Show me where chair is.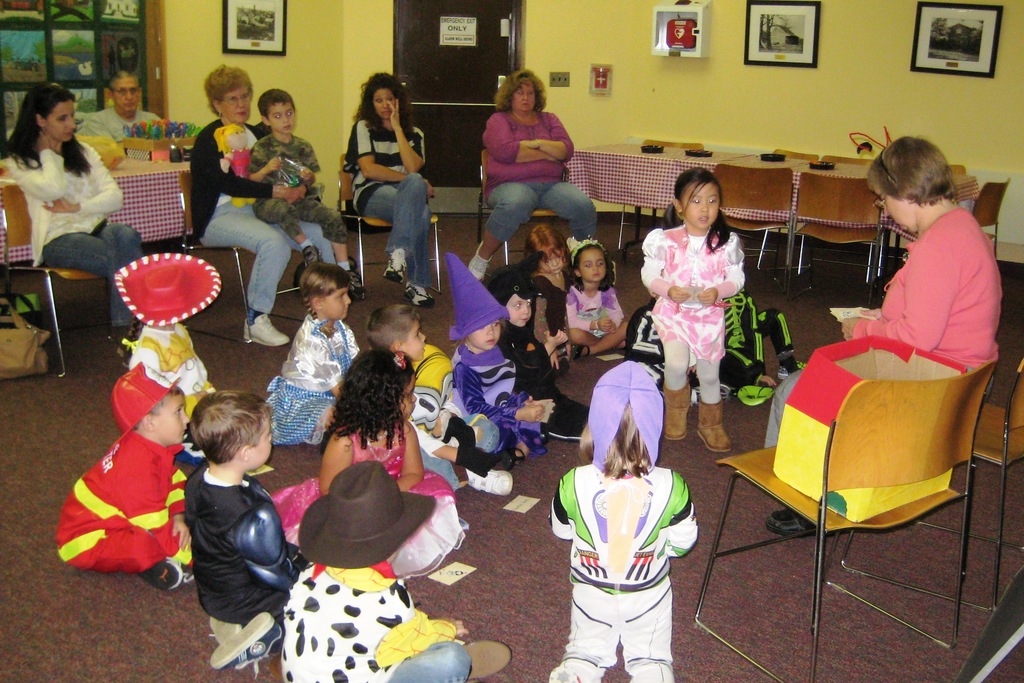
chair is at [474, 145, 575, 276].
